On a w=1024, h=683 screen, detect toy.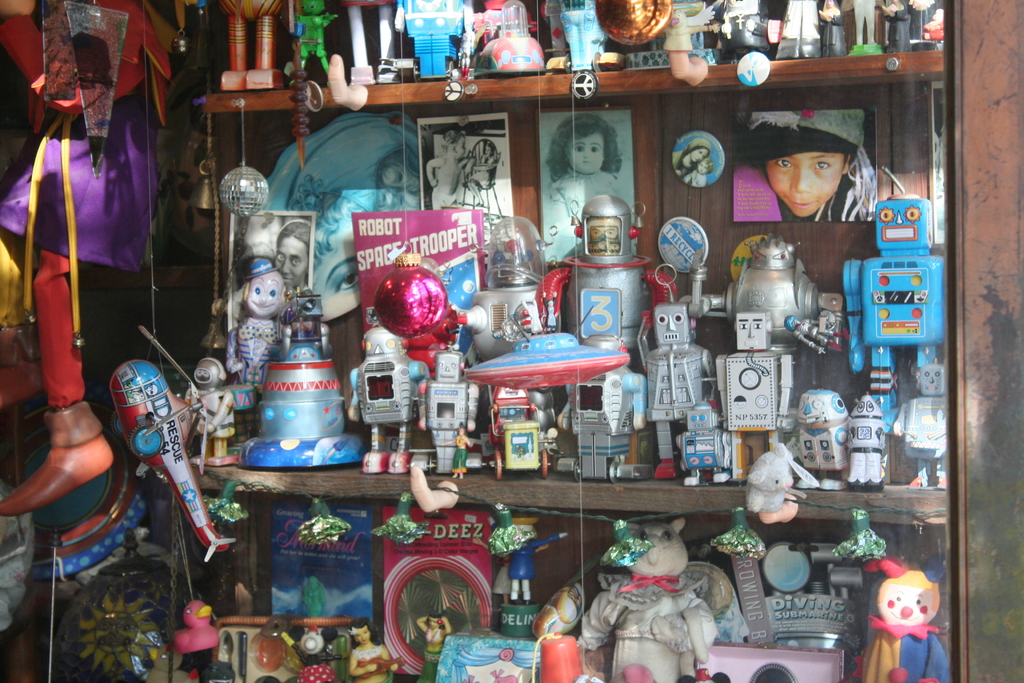
Rect(418, 604, 477, 677).
